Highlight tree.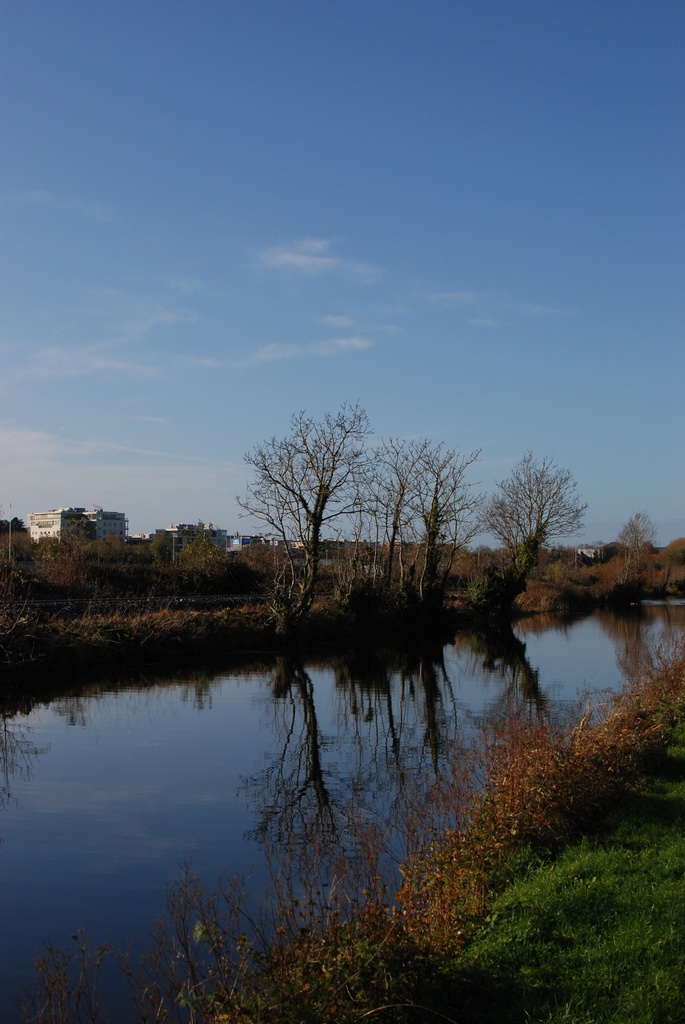
Highlighted region: left=8, top=517, right=24, bottom=531.
